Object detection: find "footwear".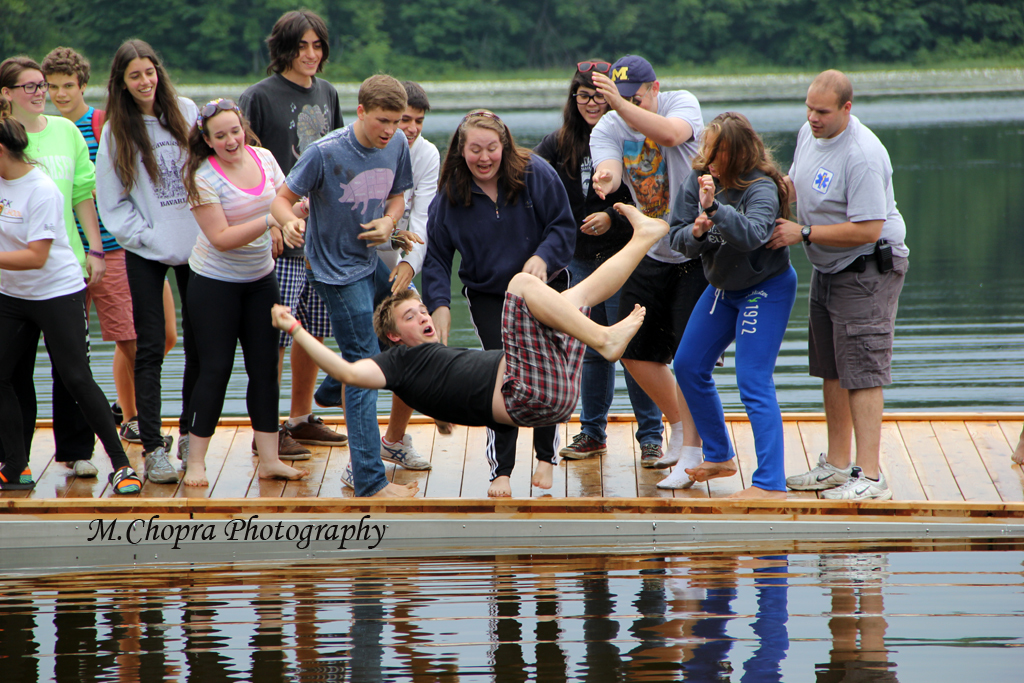
(252, 427, 306, 460).
